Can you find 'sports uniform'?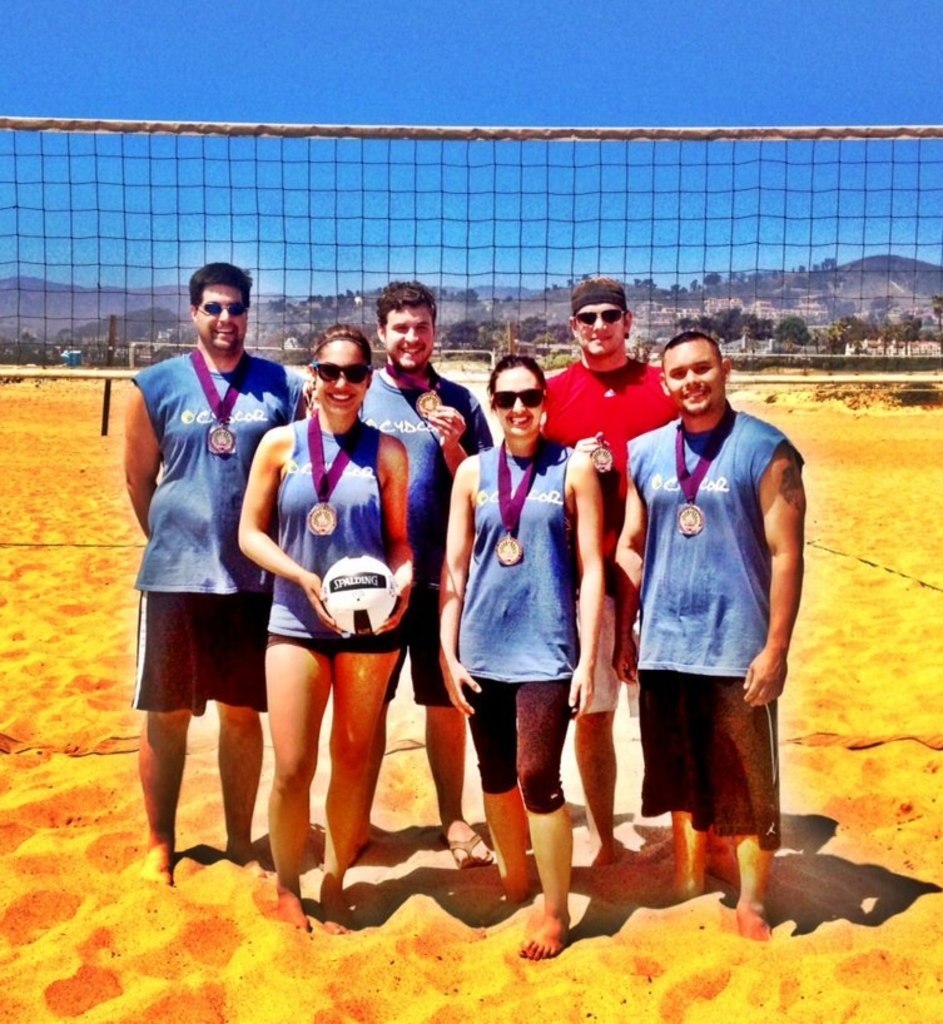
Yes, bounding box: locate(262, 421, 411, 678).
